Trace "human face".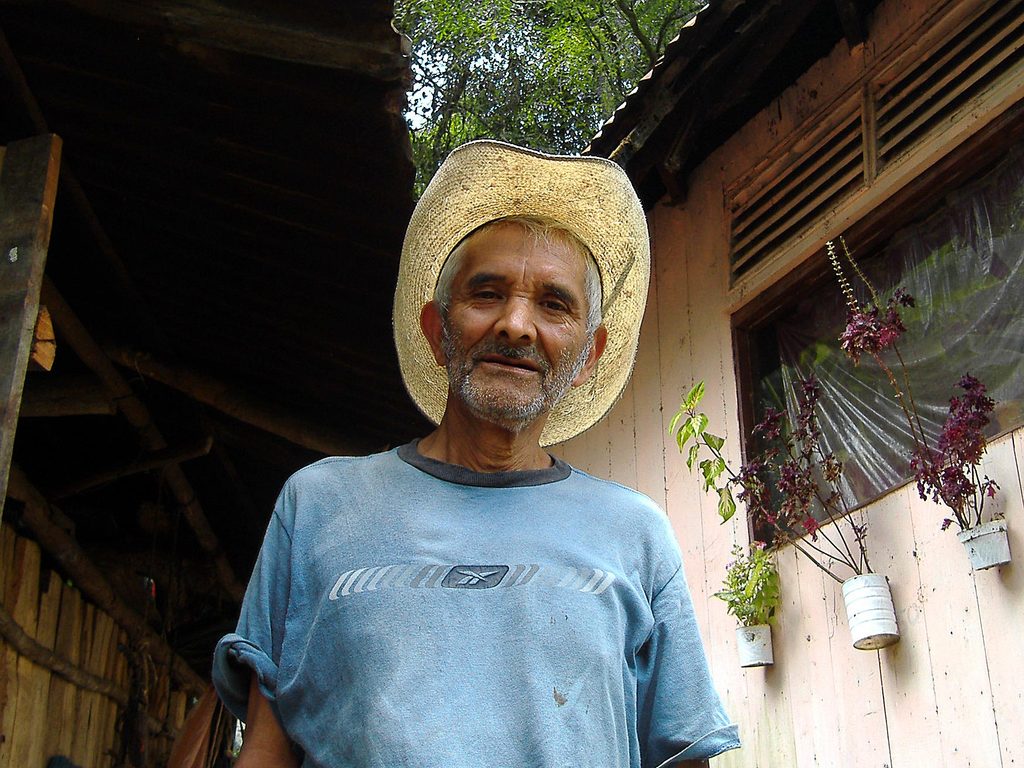
Traced to <bbox>440, 213, 593, 426</bbox>.
